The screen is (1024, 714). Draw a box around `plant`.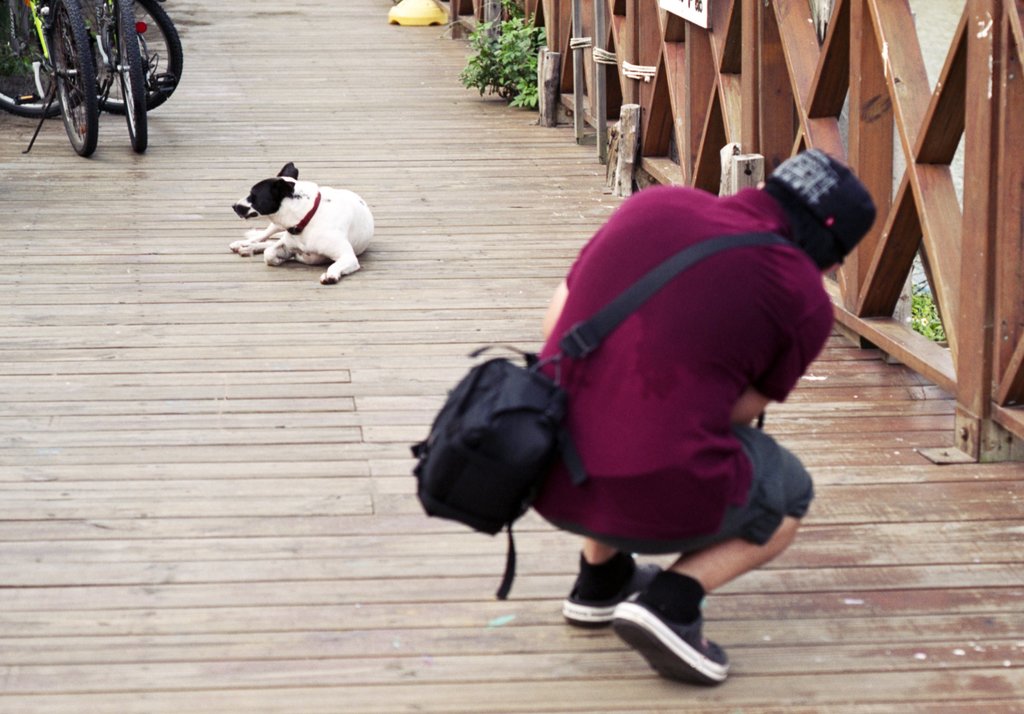
(910, 295, 947, 341).
